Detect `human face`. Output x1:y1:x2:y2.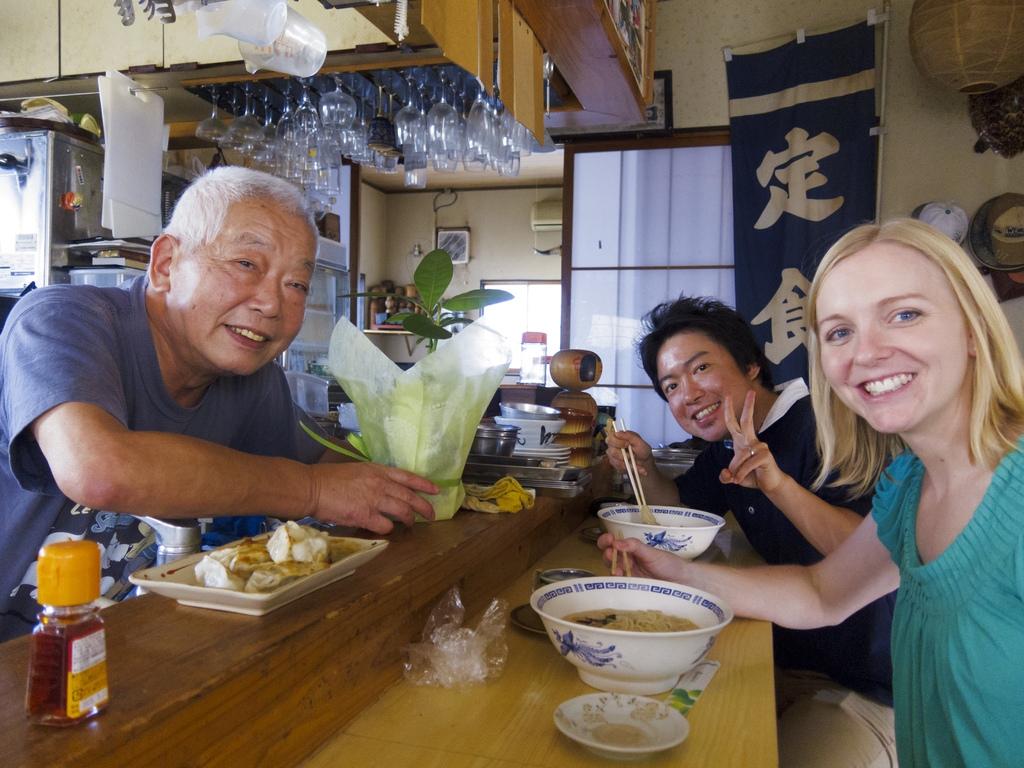
816:234:975:434.
